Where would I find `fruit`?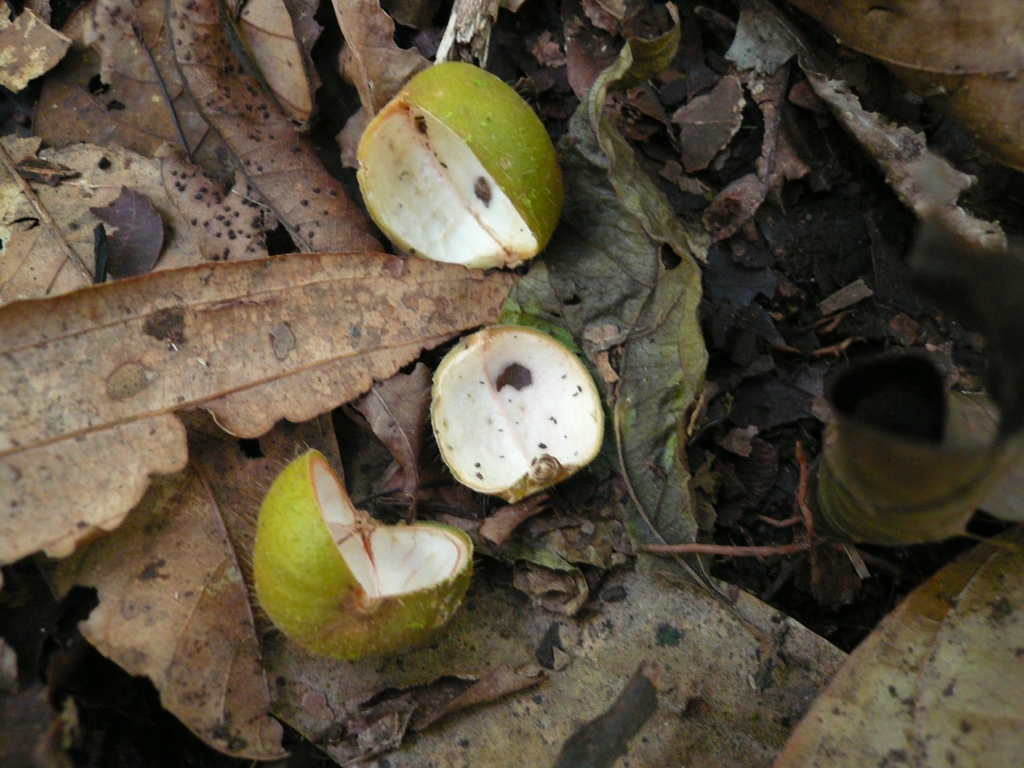
At pyautogui.locateOnScreen(431, 324, 602, 513).
